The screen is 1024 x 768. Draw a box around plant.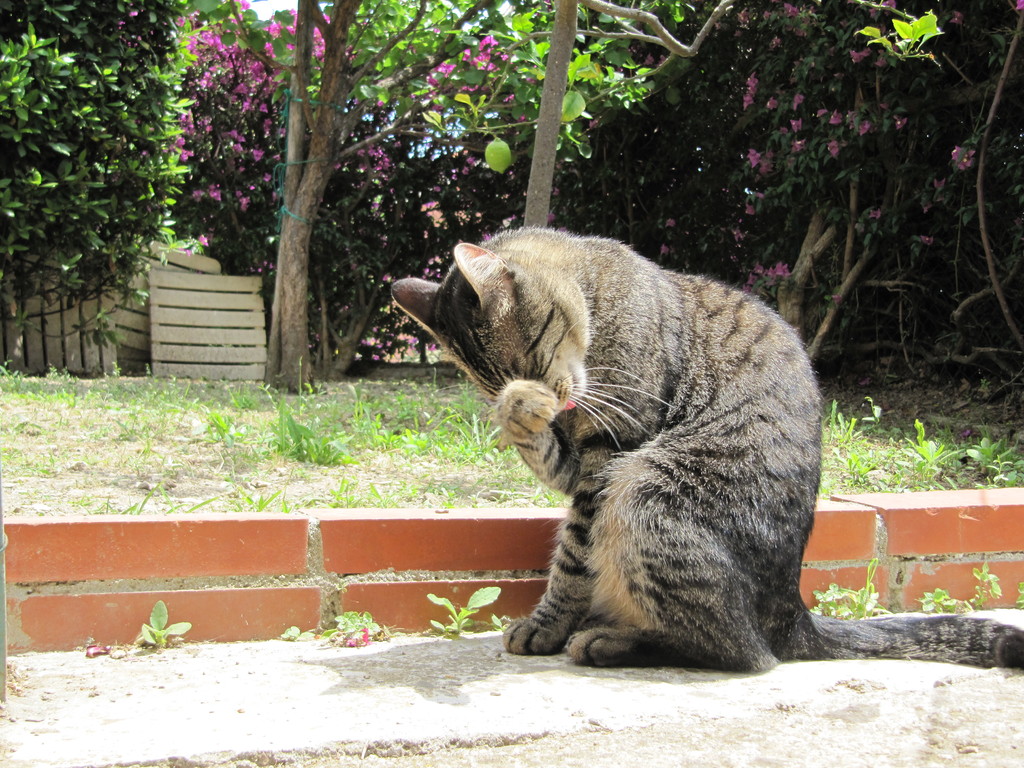
[131,604,212,655].
